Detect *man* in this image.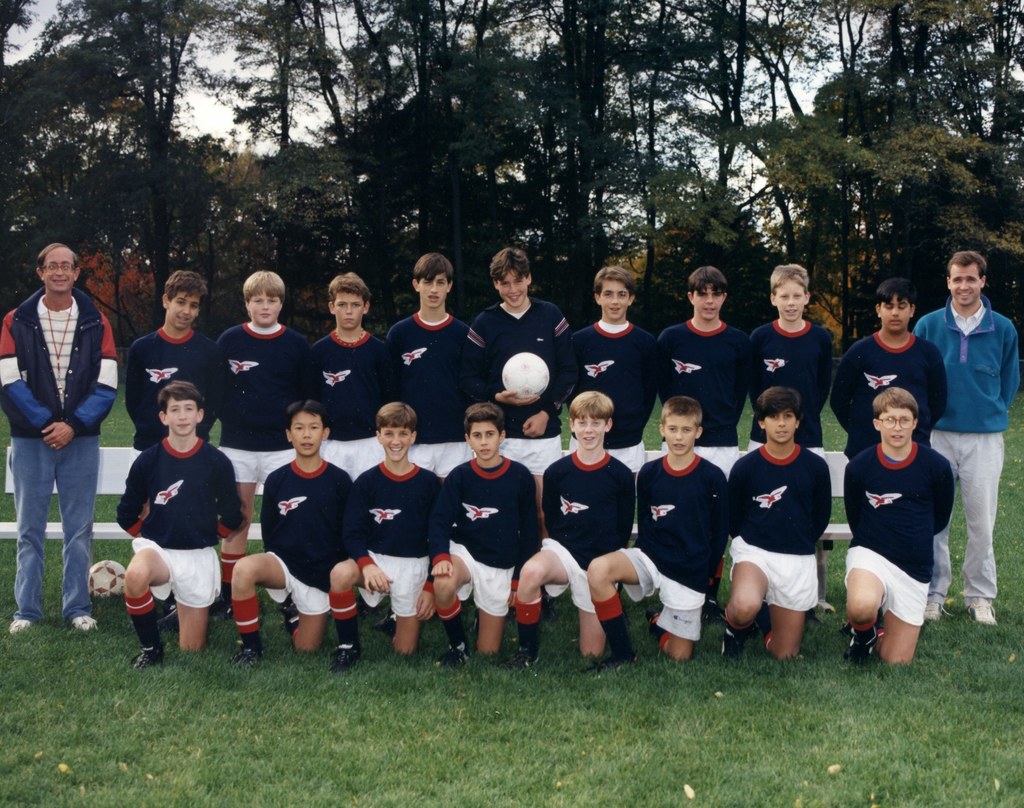
Detection: <bbox>514, 390, 646, 674</bbox>.
